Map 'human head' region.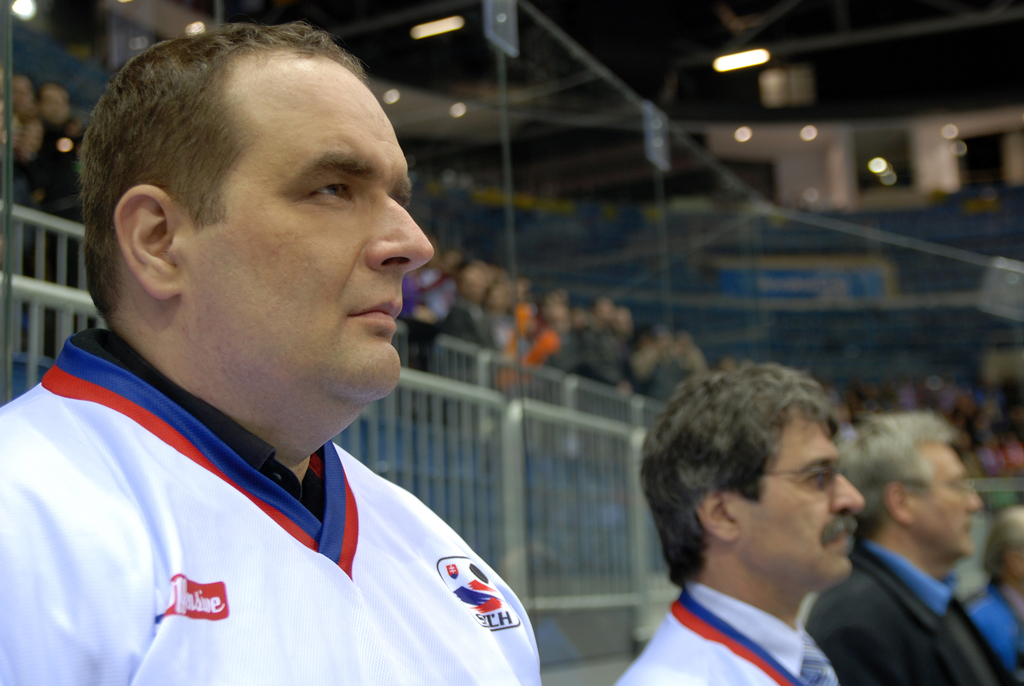
Mapped to (left=5, top=79, right=44, bottom=126).
